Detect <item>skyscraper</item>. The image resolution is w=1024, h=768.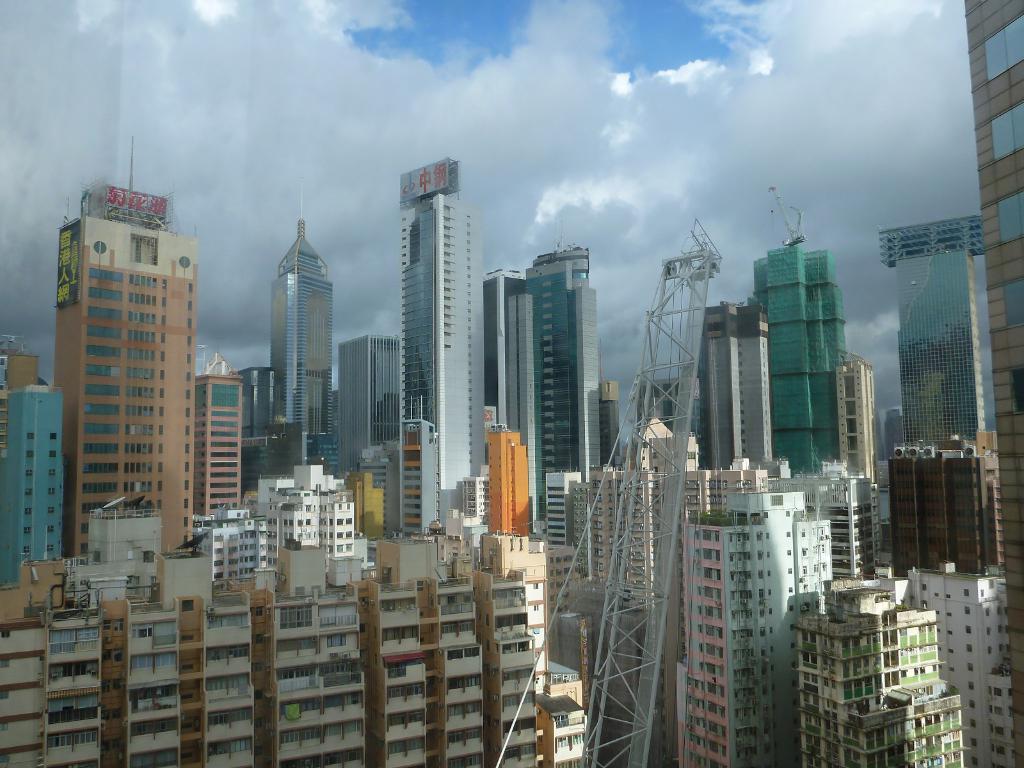
left=835, top=348, right=876, bottom=479.
